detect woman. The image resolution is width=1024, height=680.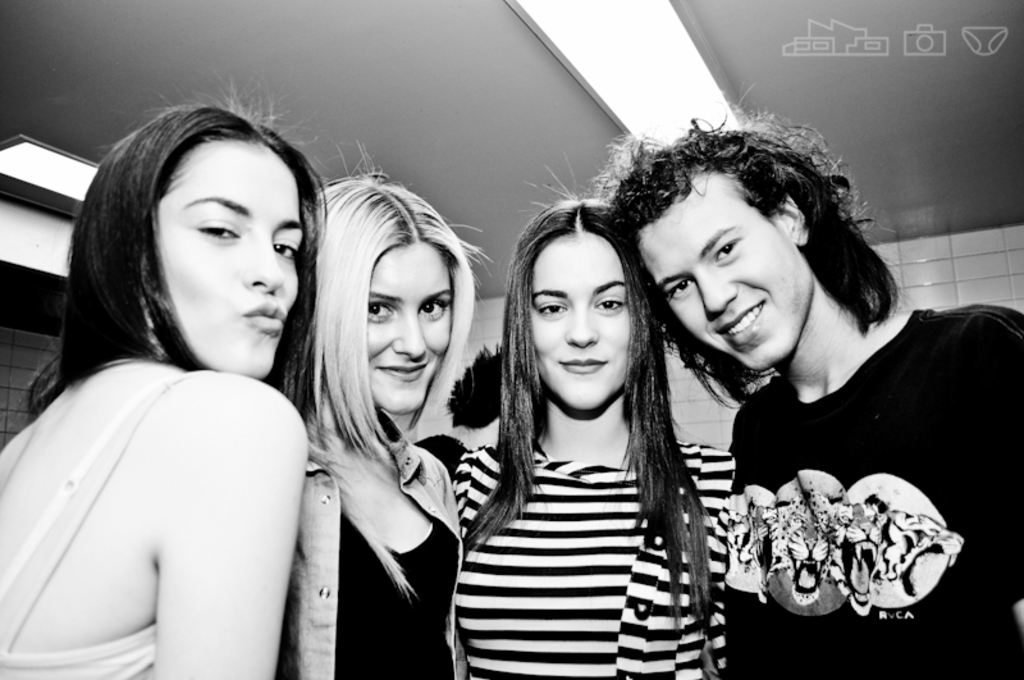
region(0, 81, 328, 679).
